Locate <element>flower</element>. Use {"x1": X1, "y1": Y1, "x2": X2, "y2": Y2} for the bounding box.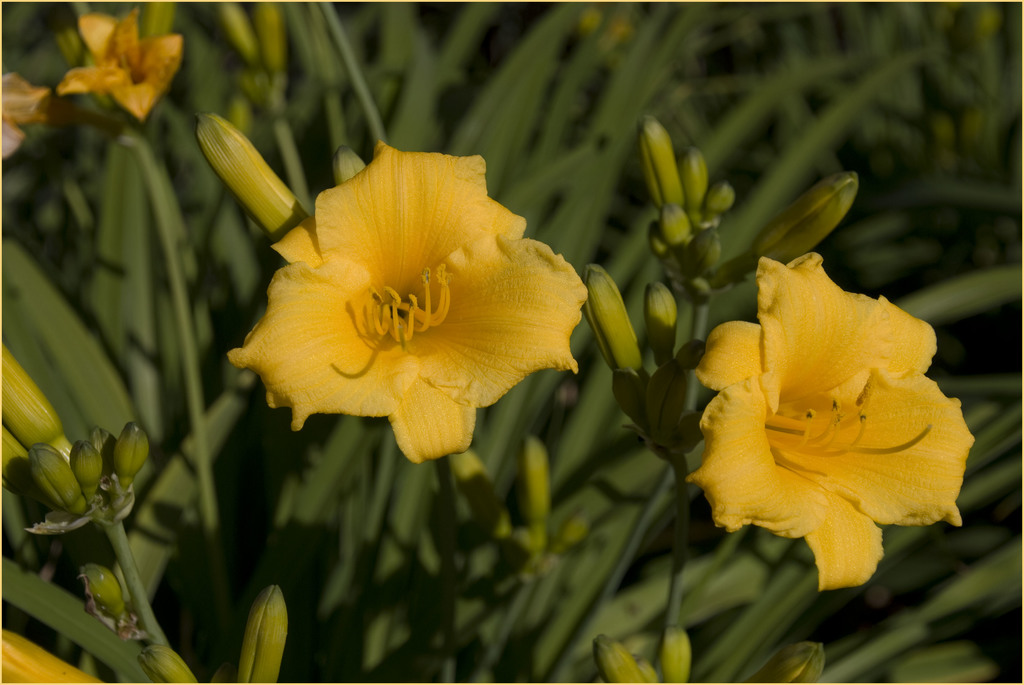
{"x1": 611, "y1": 363, "x2": 657, "y2": 436}.
